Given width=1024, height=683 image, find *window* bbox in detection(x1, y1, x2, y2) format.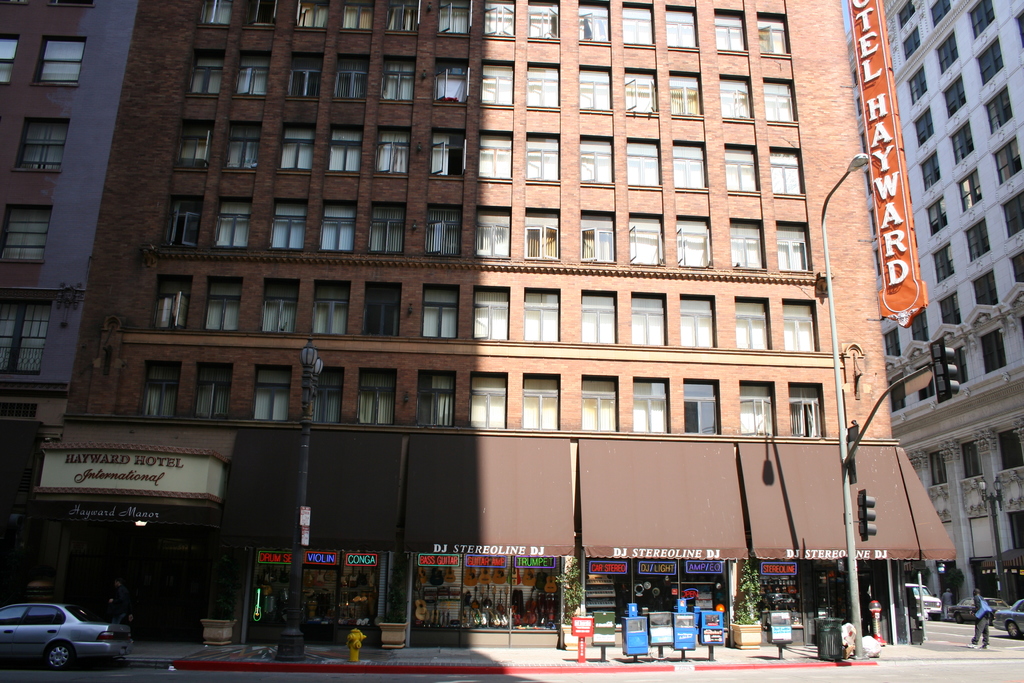
detection(928, 452, 947, 487).
